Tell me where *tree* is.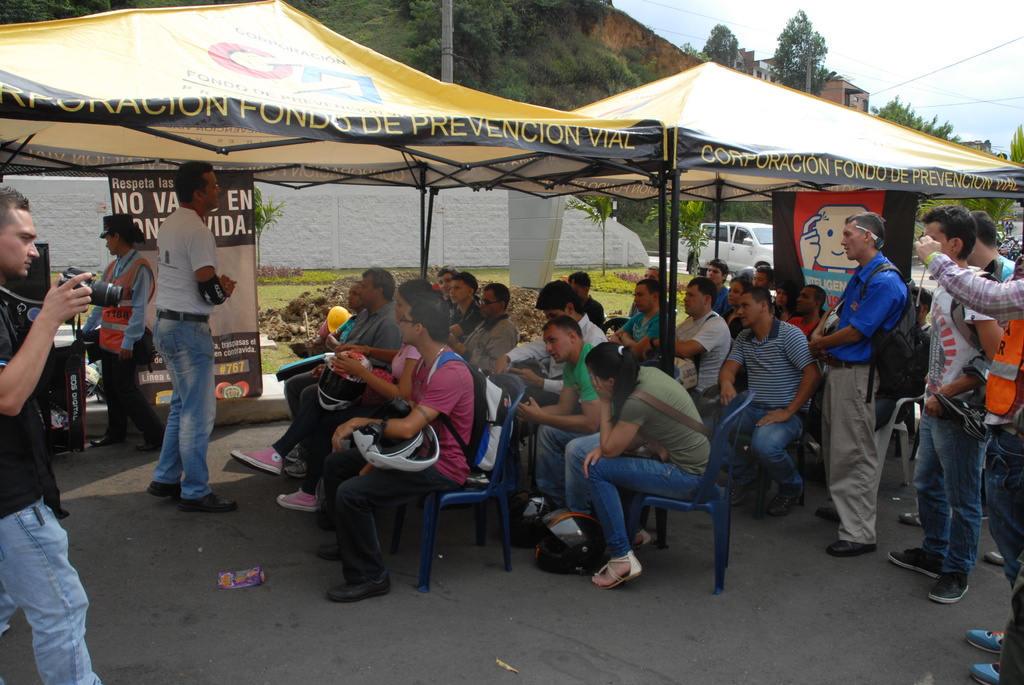
*tree* is at box=[701, 24, 738, 71].
